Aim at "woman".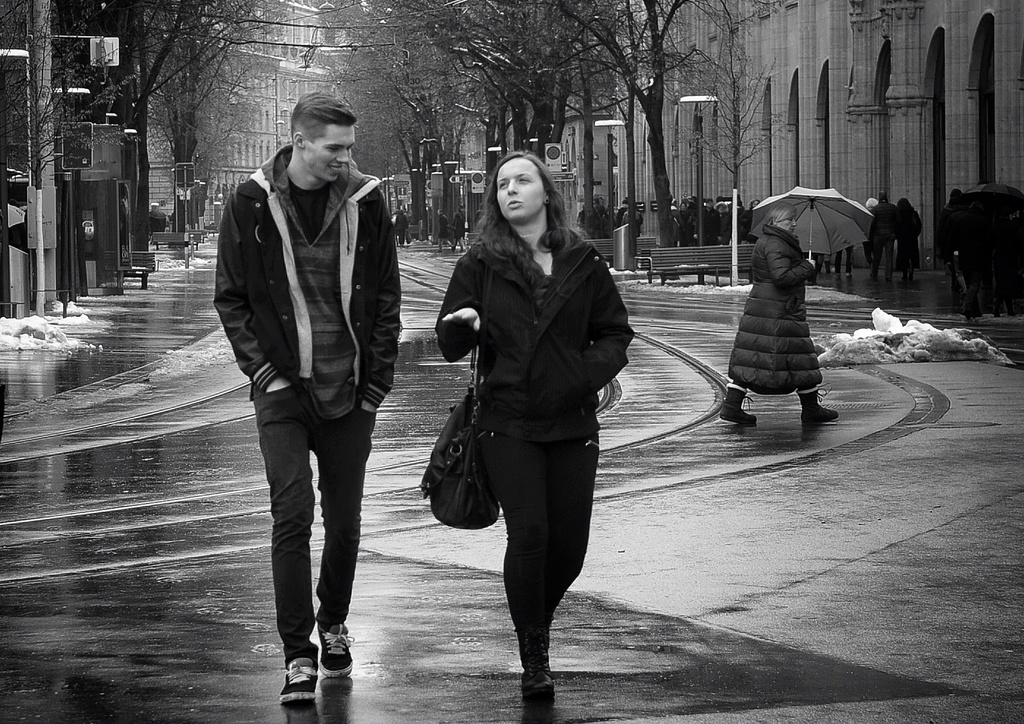
Aimed at <bbox>863, 197, 881, 272</bbox>.
